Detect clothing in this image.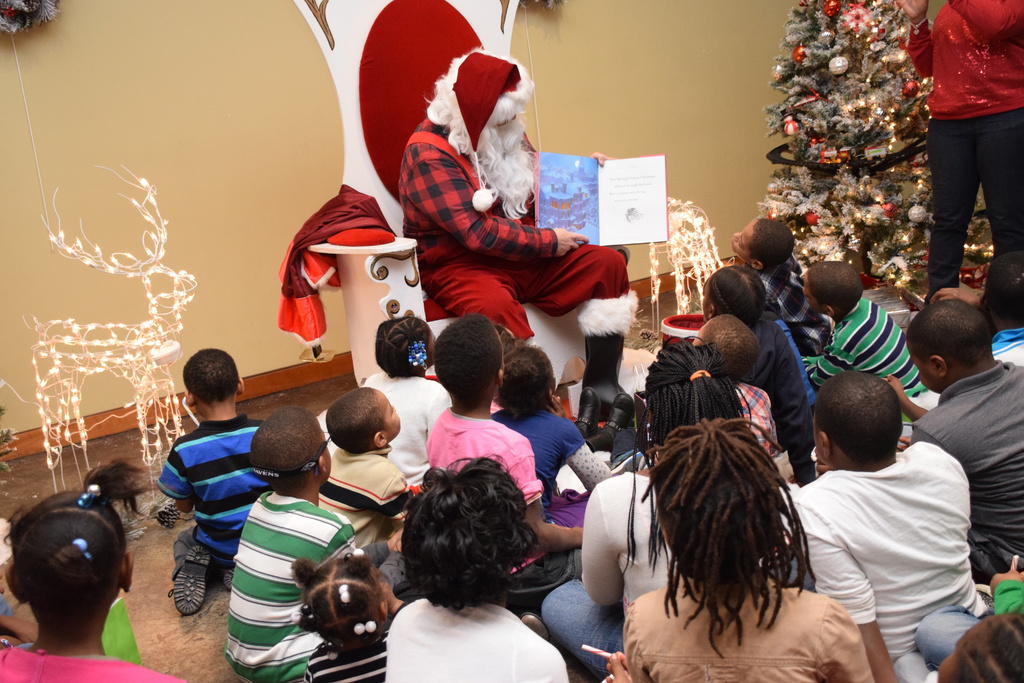
Detection: [x1=371, y1=595, x2=569, y2=682].
